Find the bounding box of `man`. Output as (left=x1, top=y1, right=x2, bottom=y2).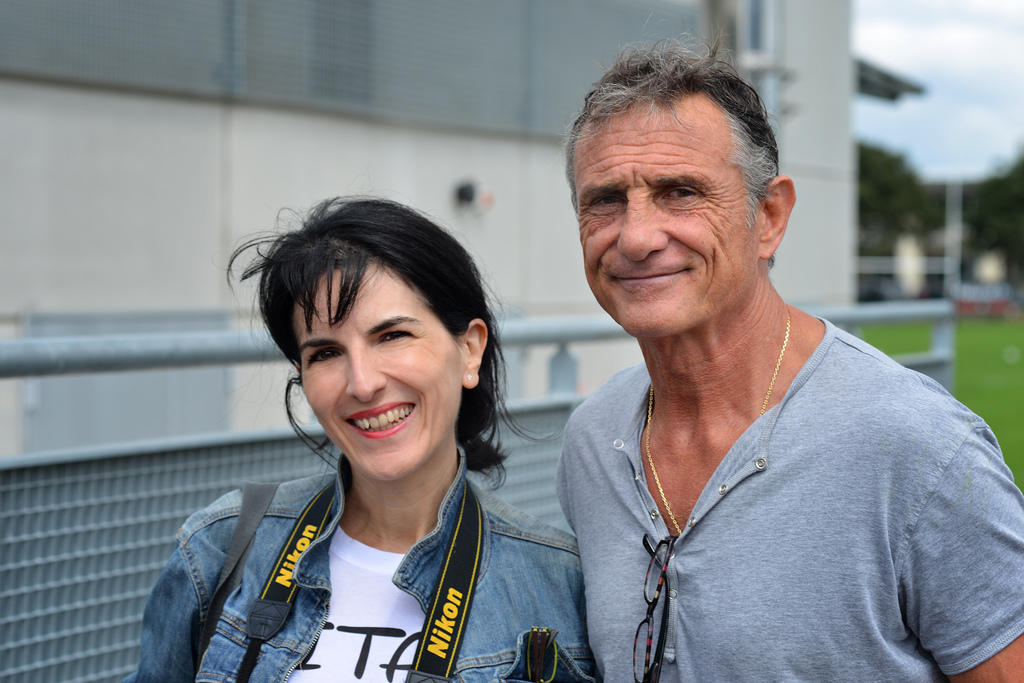
(left=550, top=28, right=1023, bottom=680).
